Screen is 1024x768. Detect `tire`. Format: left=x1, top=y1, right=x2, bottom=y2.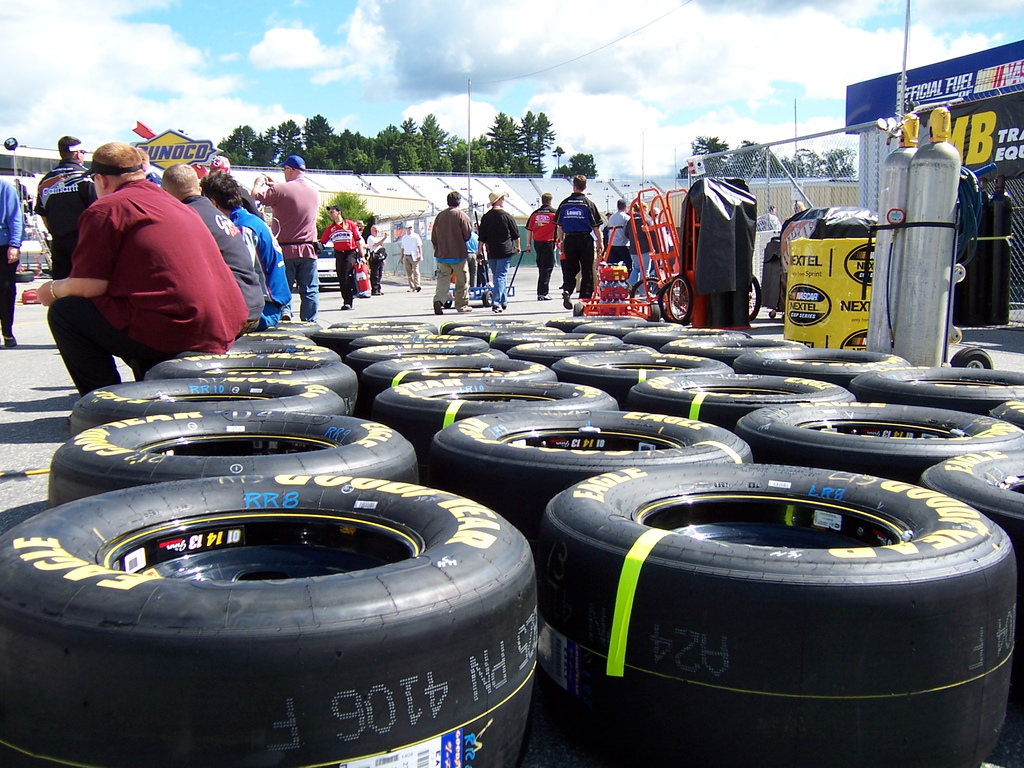
left=668, top=276, right=692, bottom=323.
